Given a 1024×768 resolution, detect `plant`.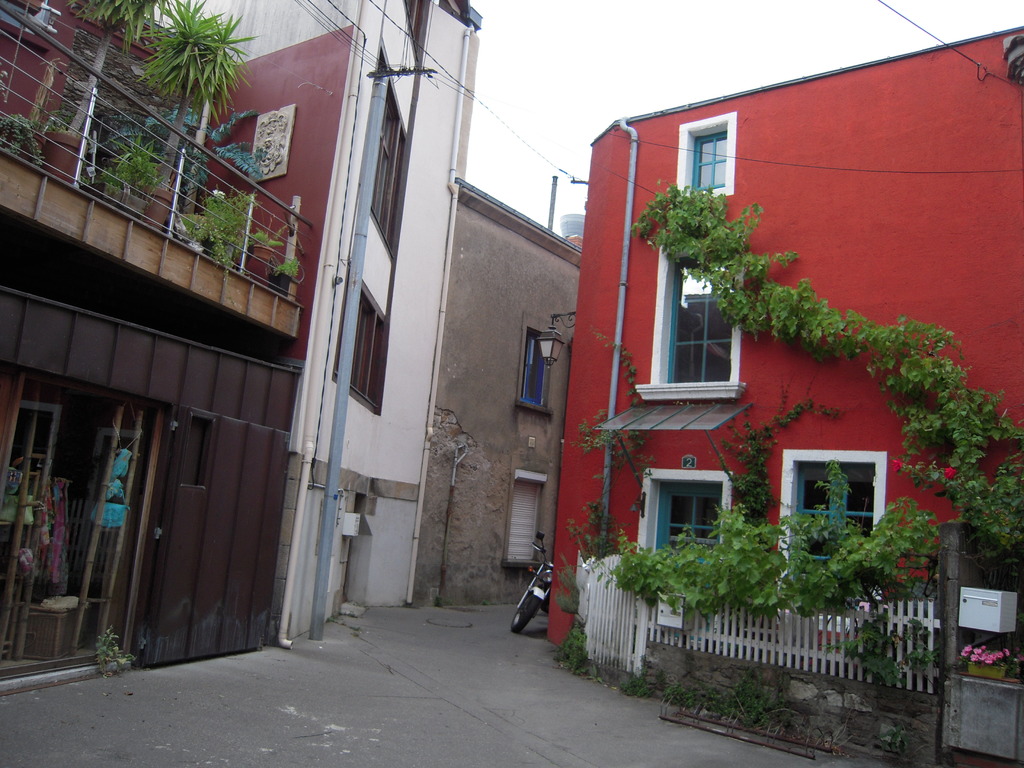
271/257/298/273.
